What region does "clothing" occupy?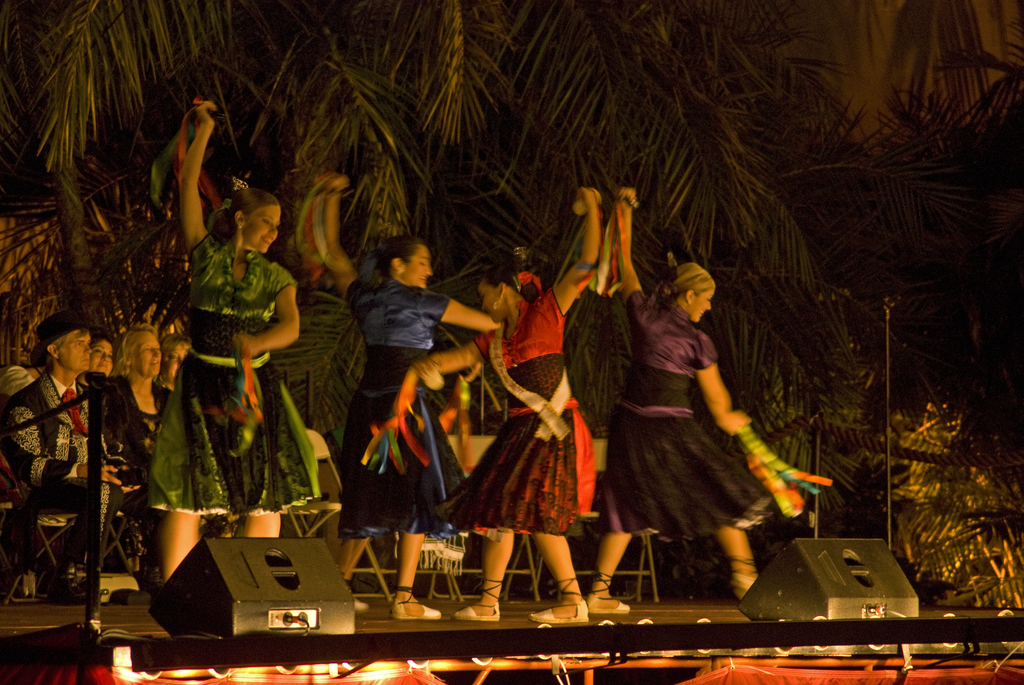
466, 264, 588, 549.
